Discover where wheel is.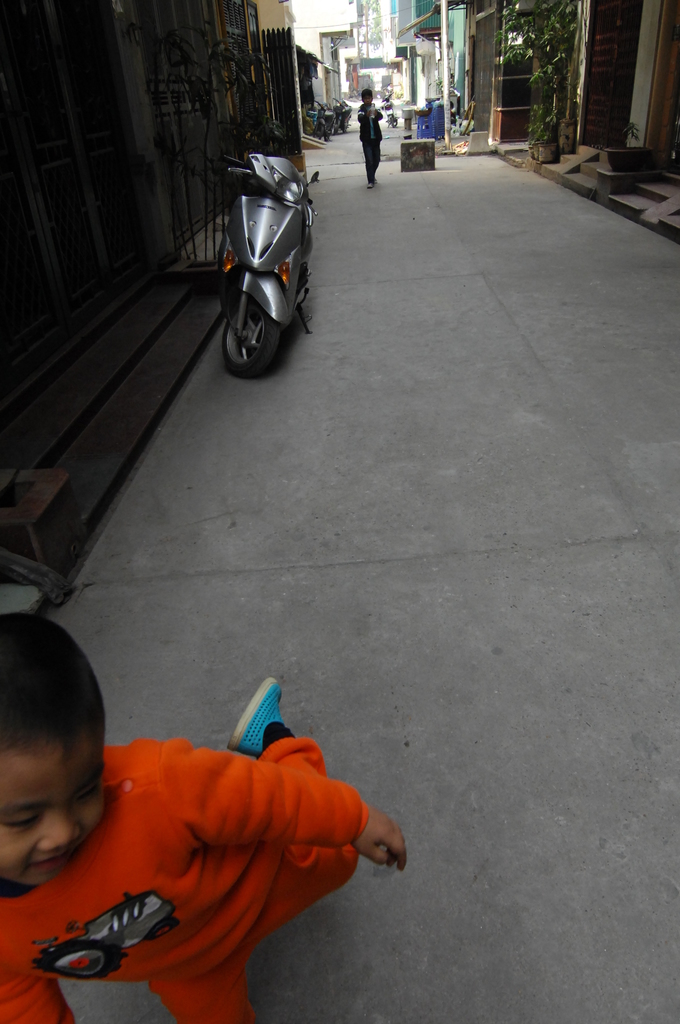
Discovered at (x1=218, y1=269, x2=291, y2=362).
